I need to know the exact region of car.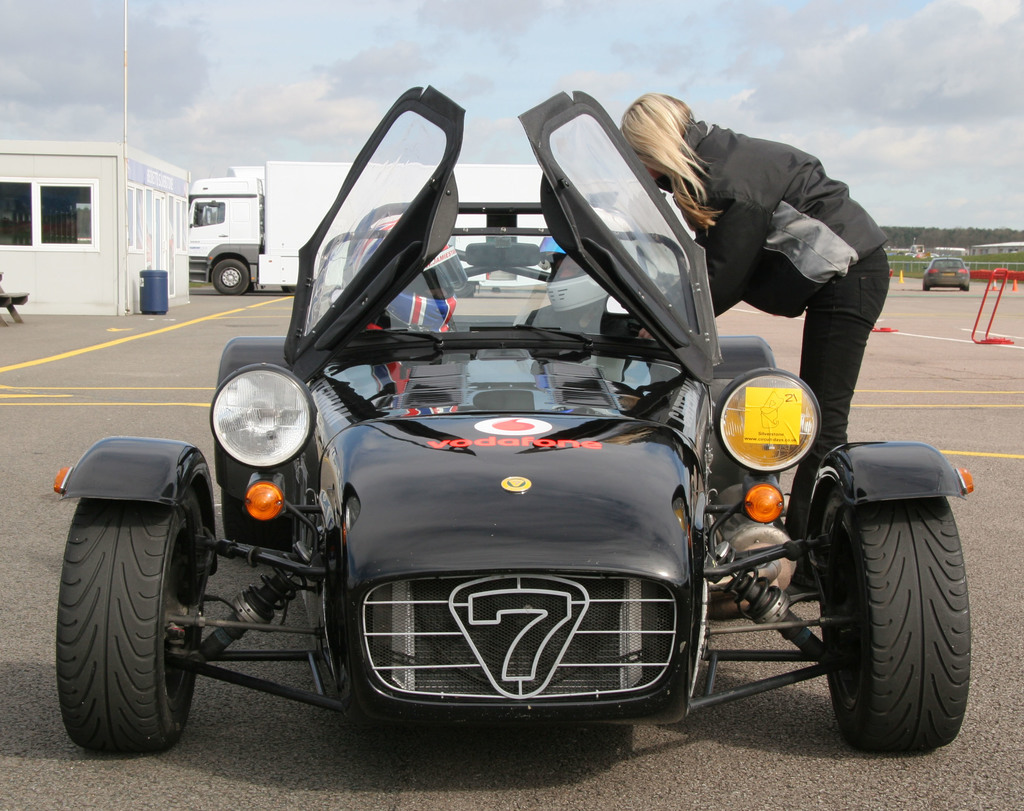
Region: x1=79, y1=111, x2=980, y2=757.
